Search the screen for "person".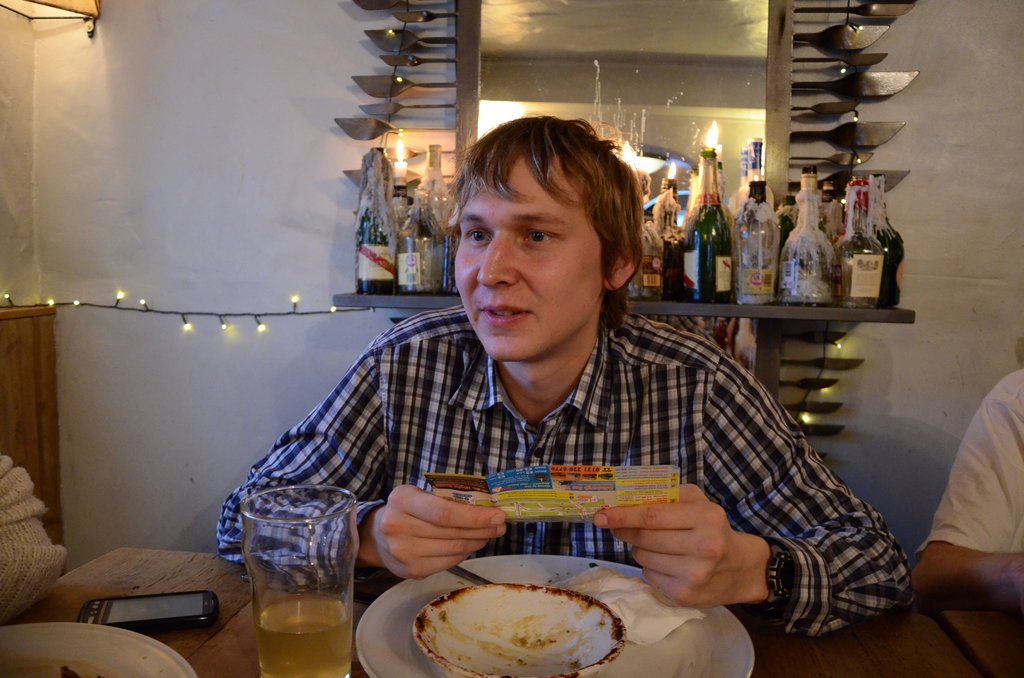
Found at detection(0, 451, 63, 625).
